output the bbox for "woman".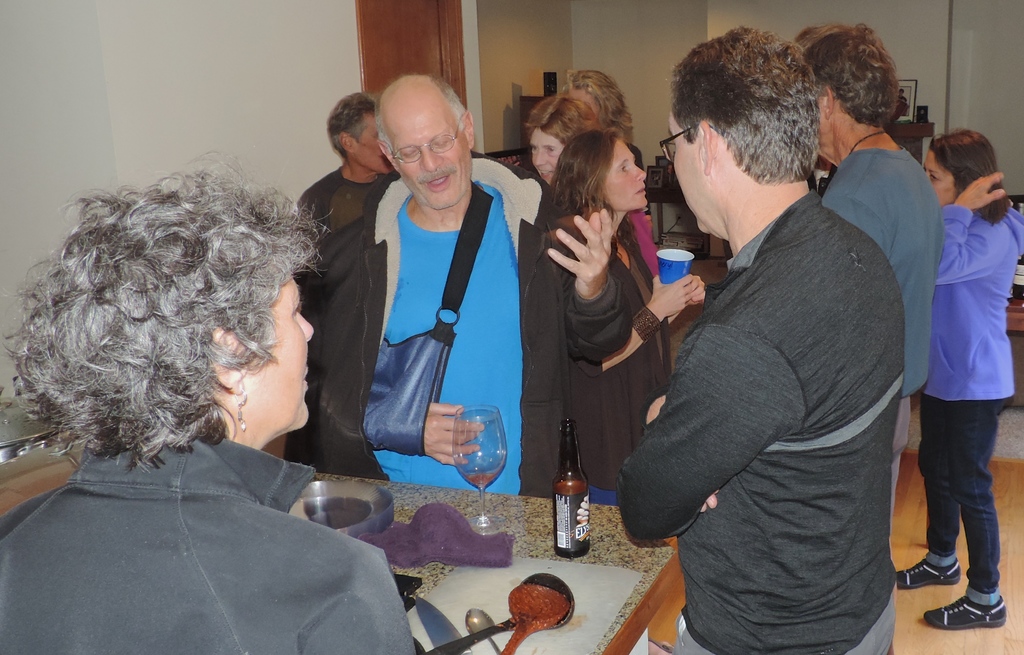
529/83/671/273.
